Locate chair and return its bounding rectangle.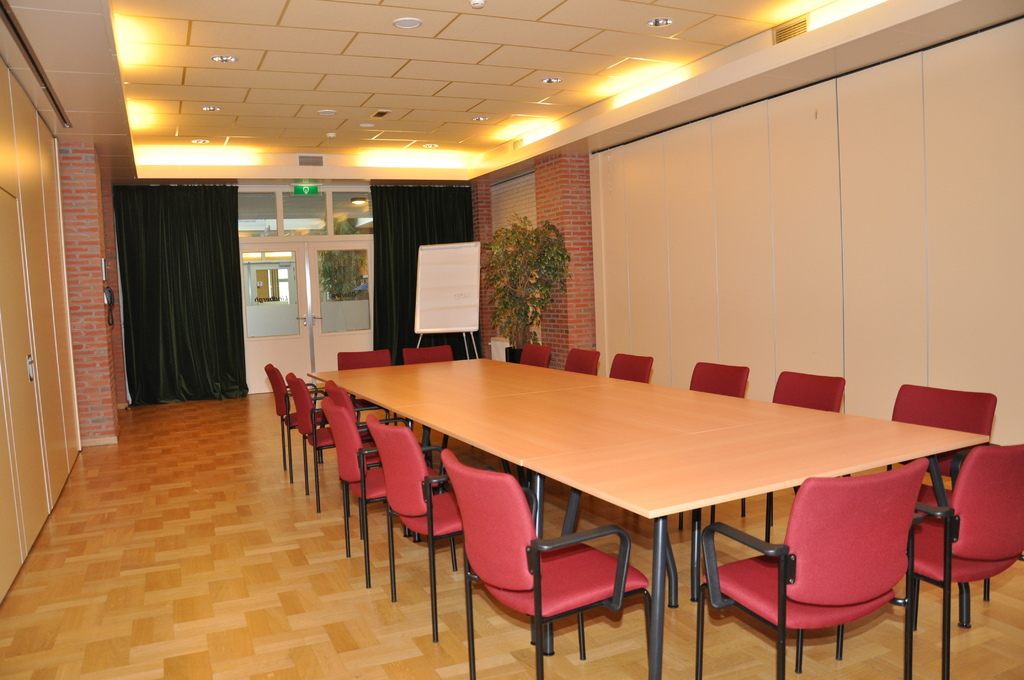
[left=676, top=360, right=753, bottom=526].
